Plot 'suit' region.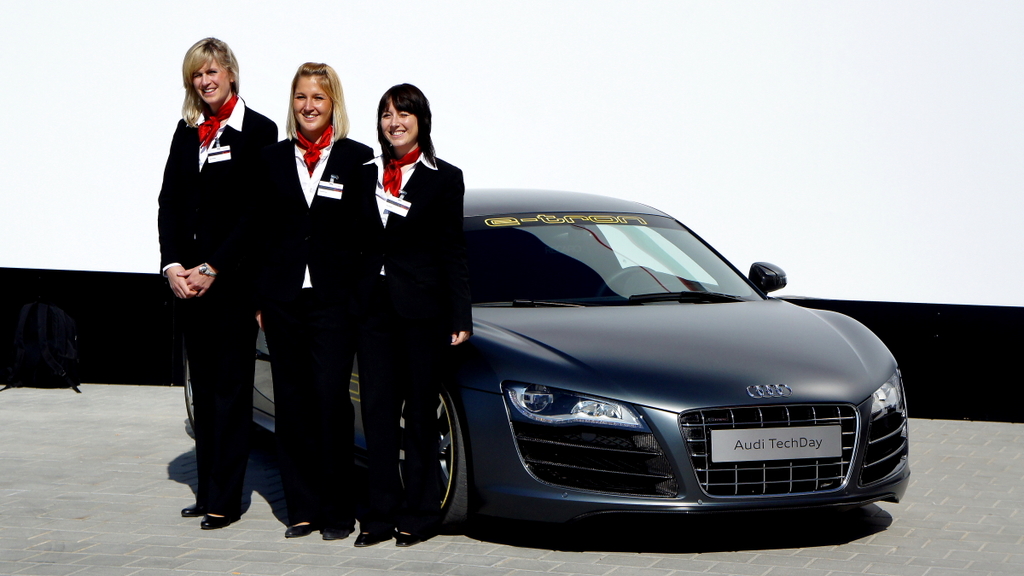
Plotted at select_region(148, 113, 270, 522).
